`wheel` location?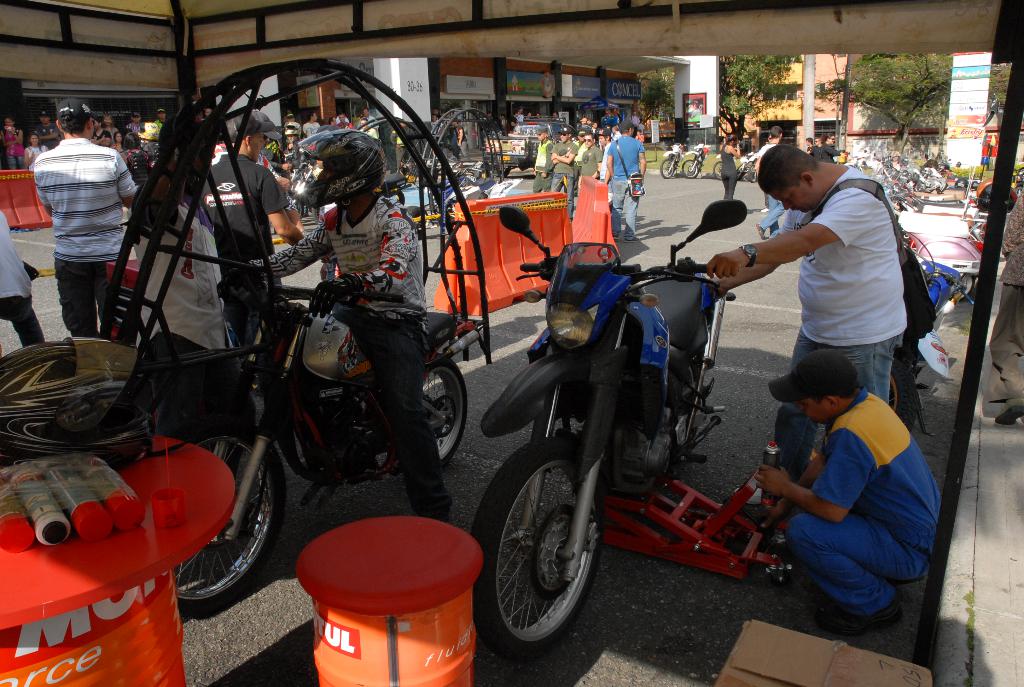
box(660, 160, 676, 178)
